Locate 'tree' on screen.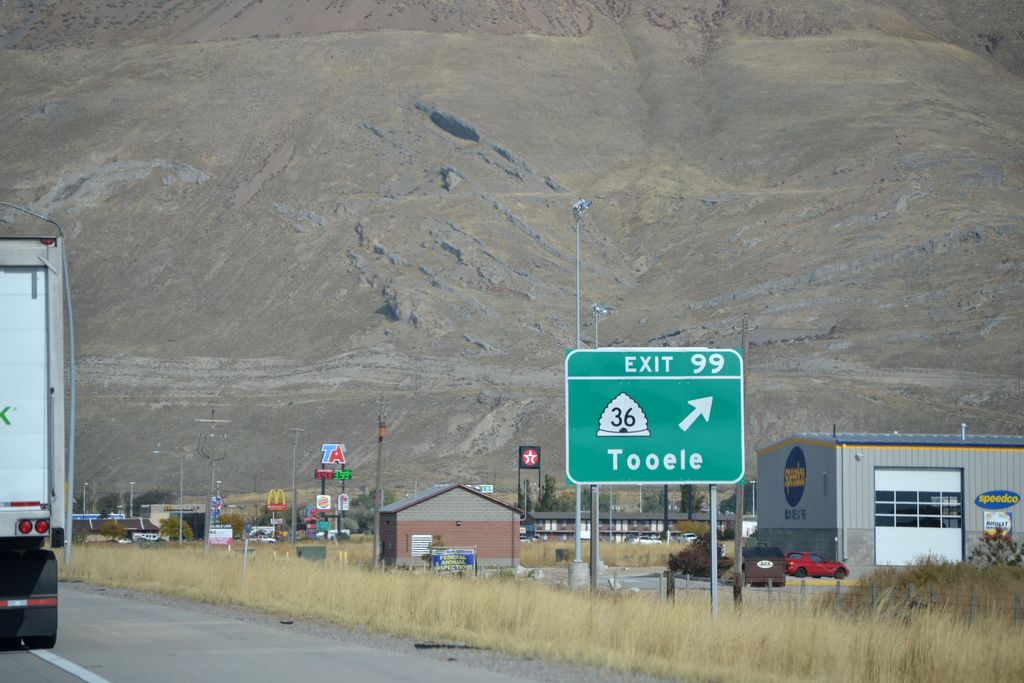
On screen at Rect(535, 473, 568, 513).
